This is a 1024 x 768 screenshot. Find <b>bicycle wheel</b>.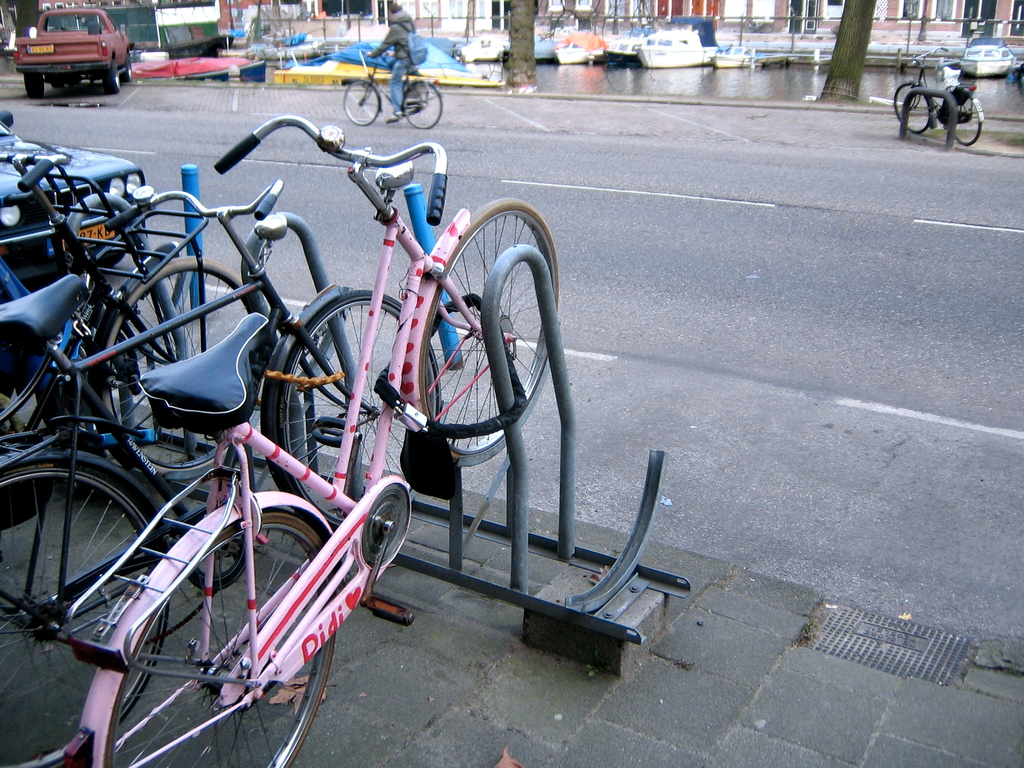
Bounding box: x1=100 y1=262 x2=260 y2=479.
